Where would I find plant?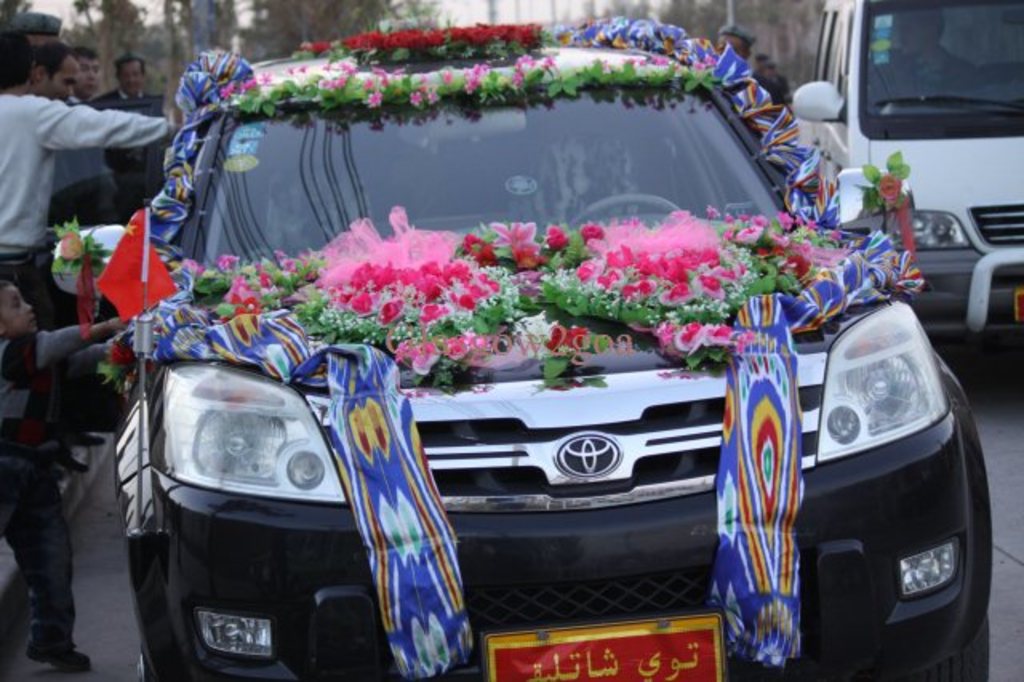
At (845, 138, 912, 224).
